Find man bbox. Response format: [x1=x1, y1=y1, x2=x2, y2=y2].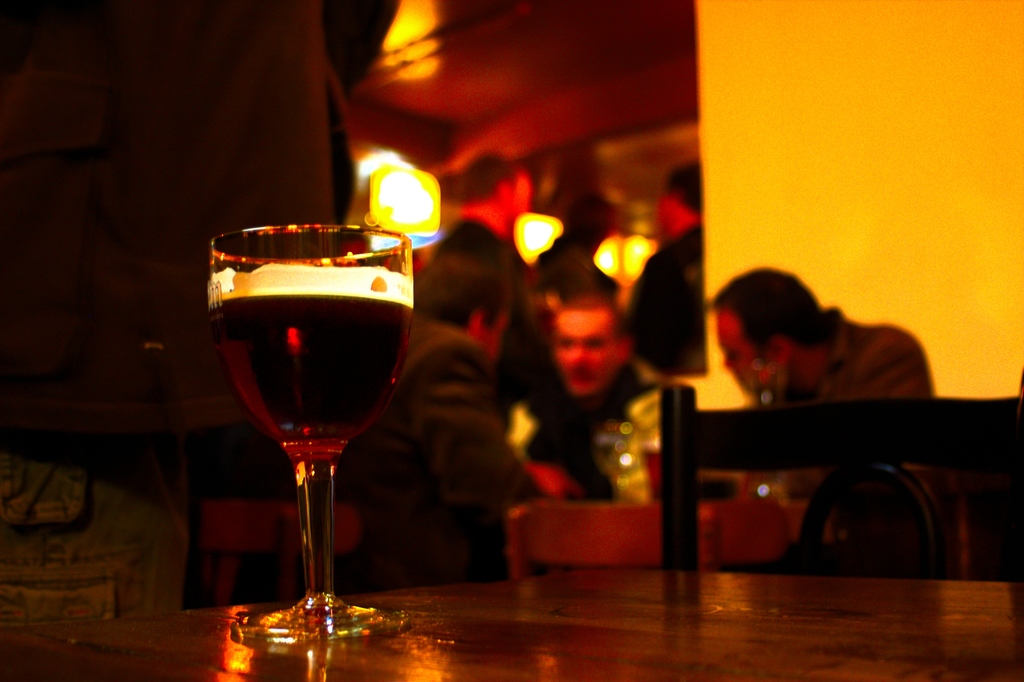
[x1=618, y1=156, x2=706, y2=372].
